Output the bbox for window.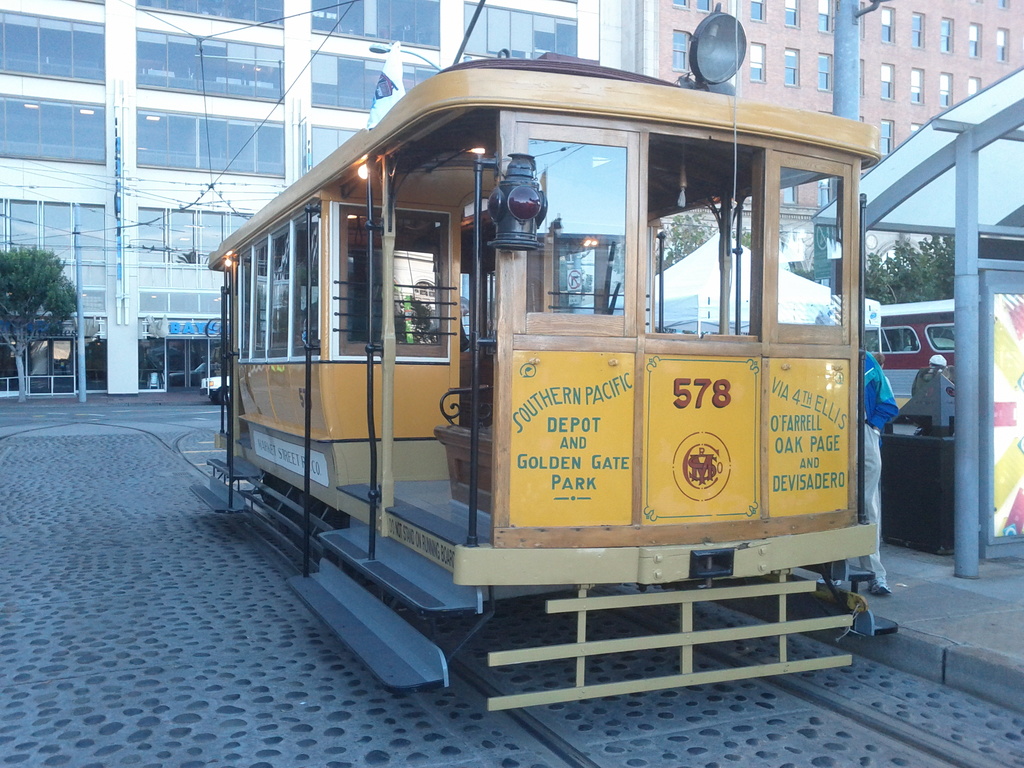
675,0,687,7.
